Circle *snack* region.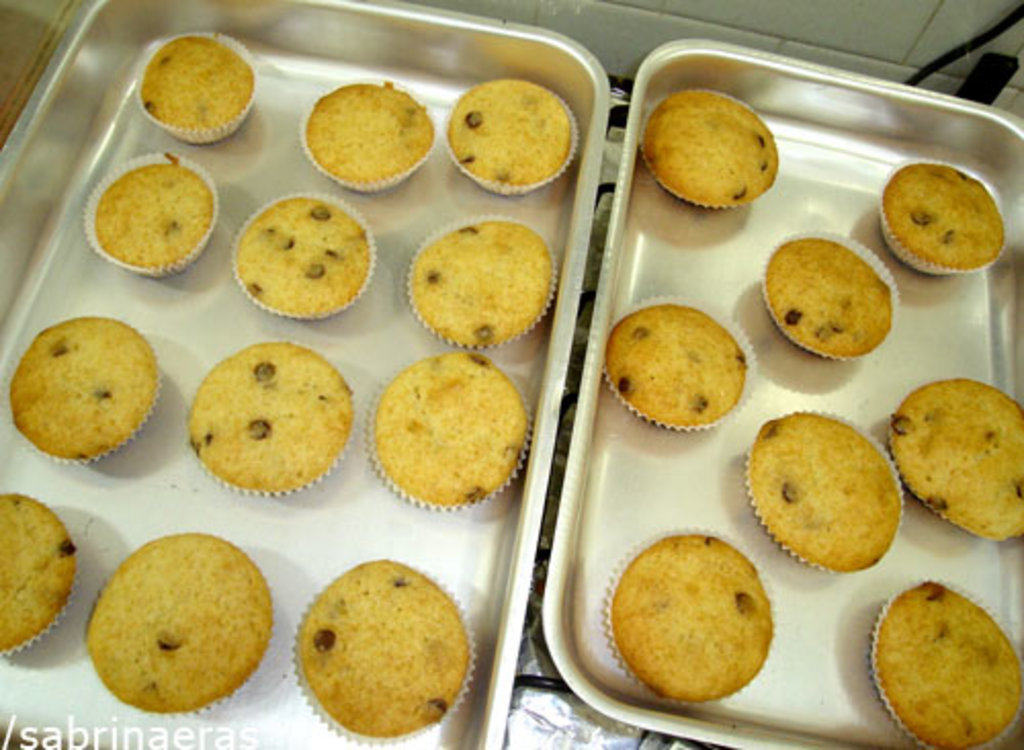
Region: <box>303,82,434,193</box>.
